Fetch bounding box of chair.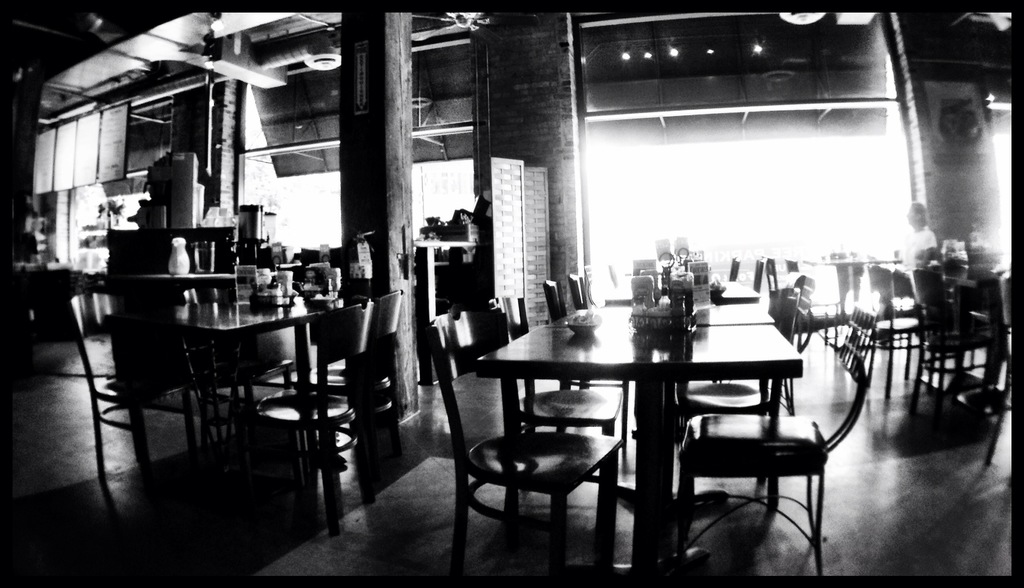
Bbox: (765,258,779,288).
